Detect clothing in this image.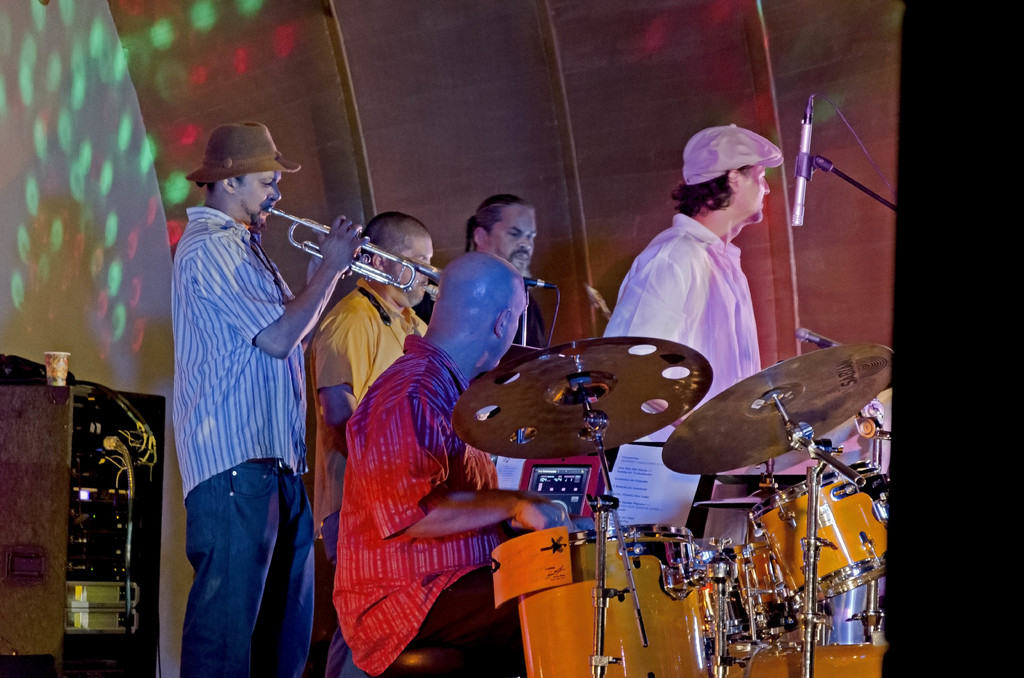
Detection: select_region(172, 184, 317, 677).
